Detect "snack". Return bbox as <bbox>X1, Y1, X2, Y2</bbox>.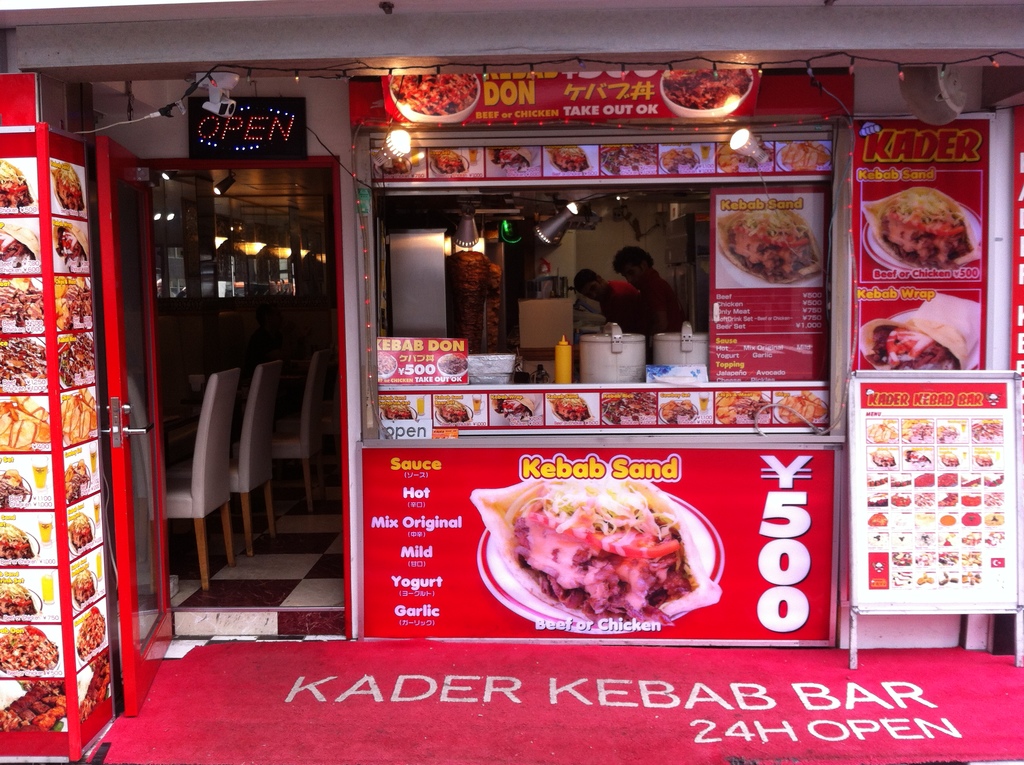
<bbox>862, 187, 980, 265</bbox>.
